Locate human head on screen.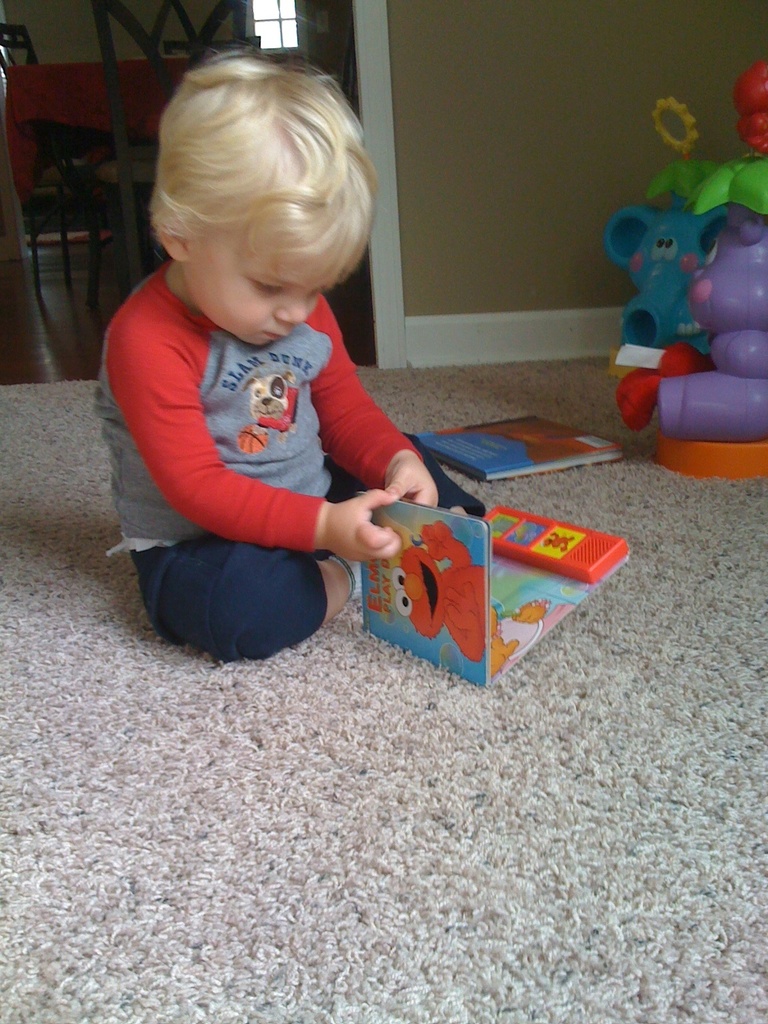
On screen at bbox=(124, 33, 374, 328).
